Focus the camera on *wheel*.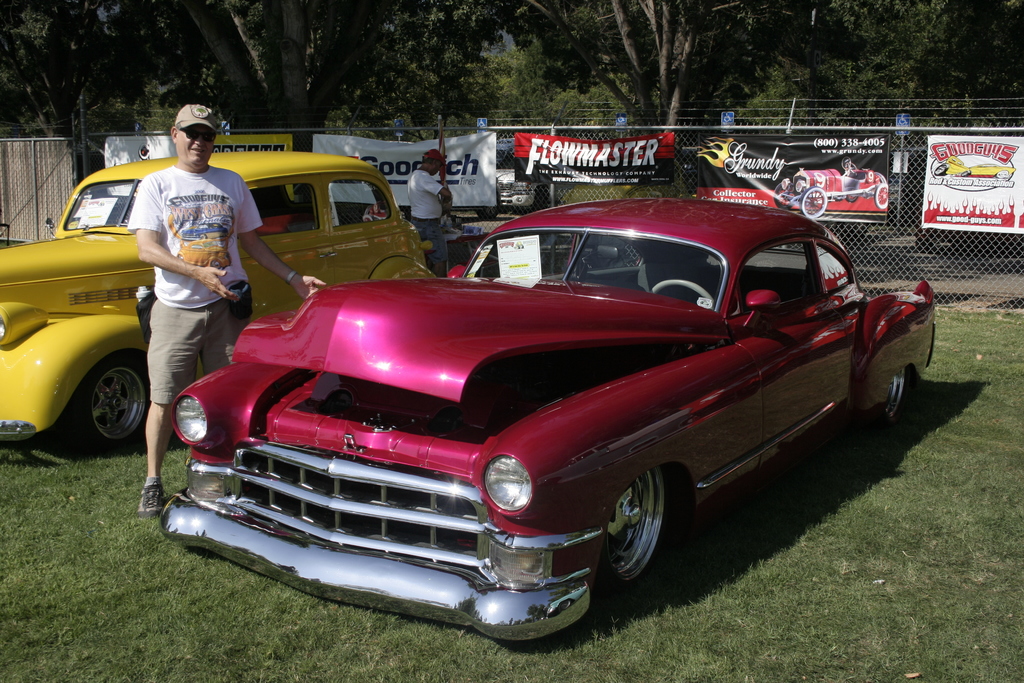
Focus region: region(846, 192, 859, 201).
